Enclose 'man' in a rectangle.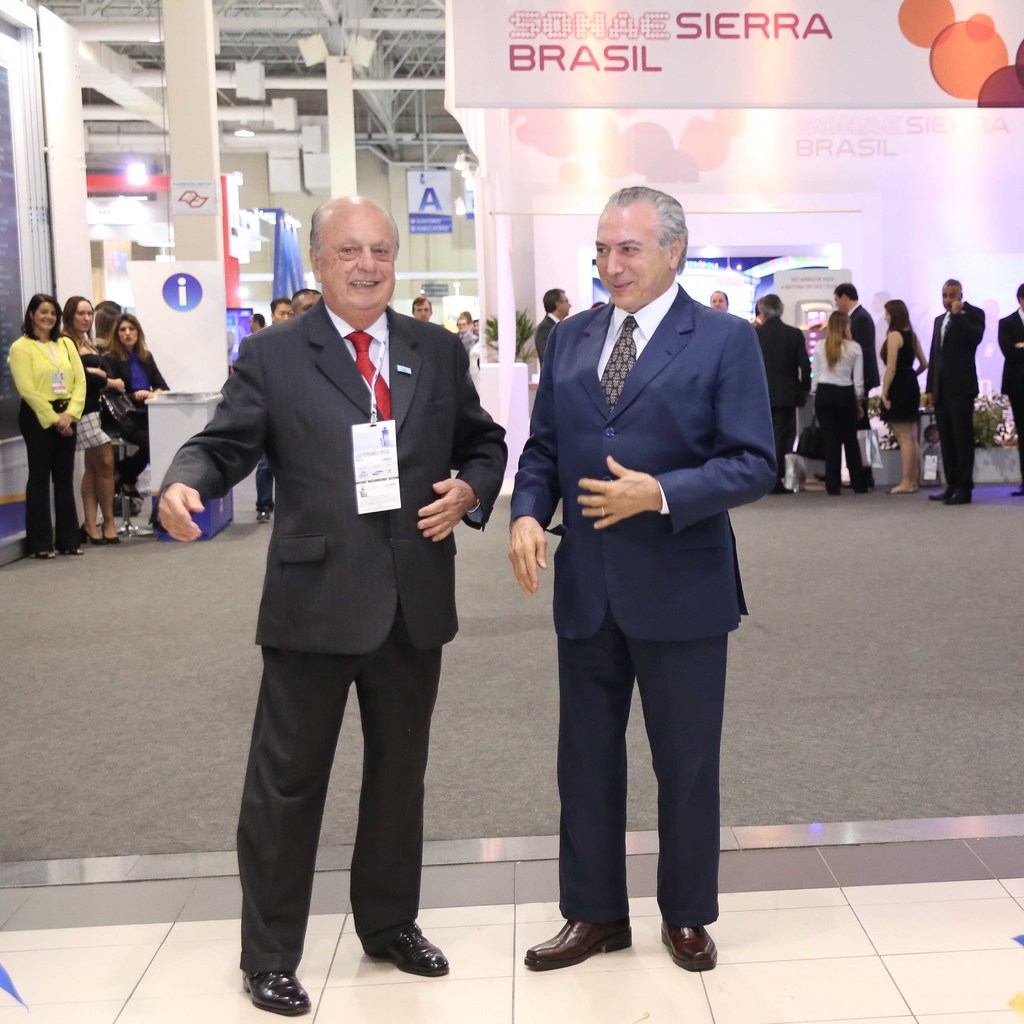
region(507, 181, 778, 972).
